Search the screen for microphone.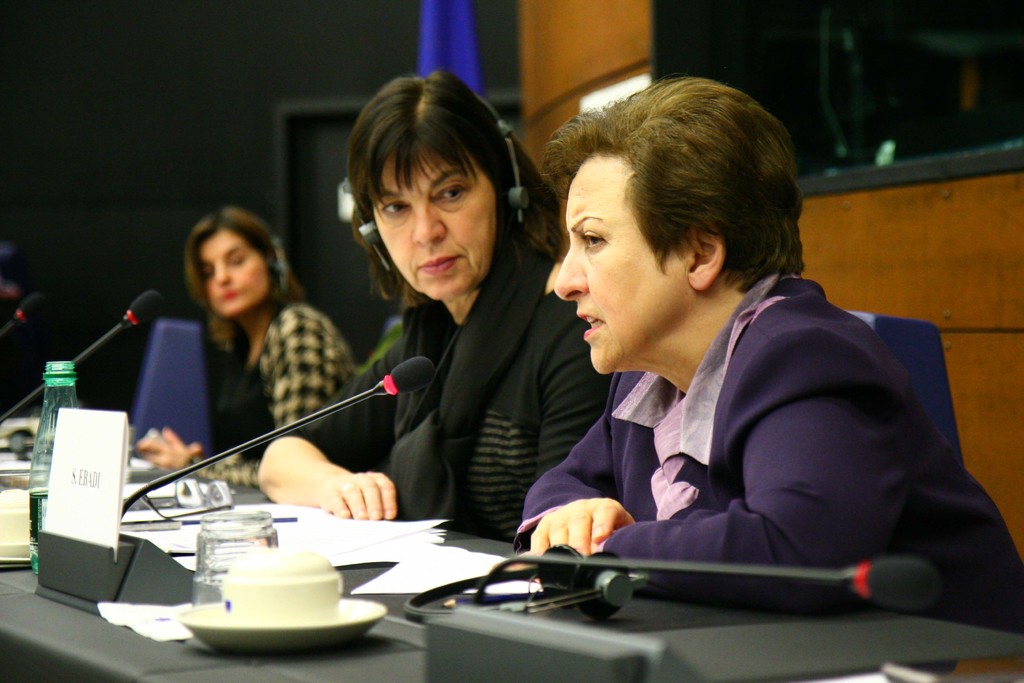
Found at (x1=481, y1=556, x2=938, y2=620).
